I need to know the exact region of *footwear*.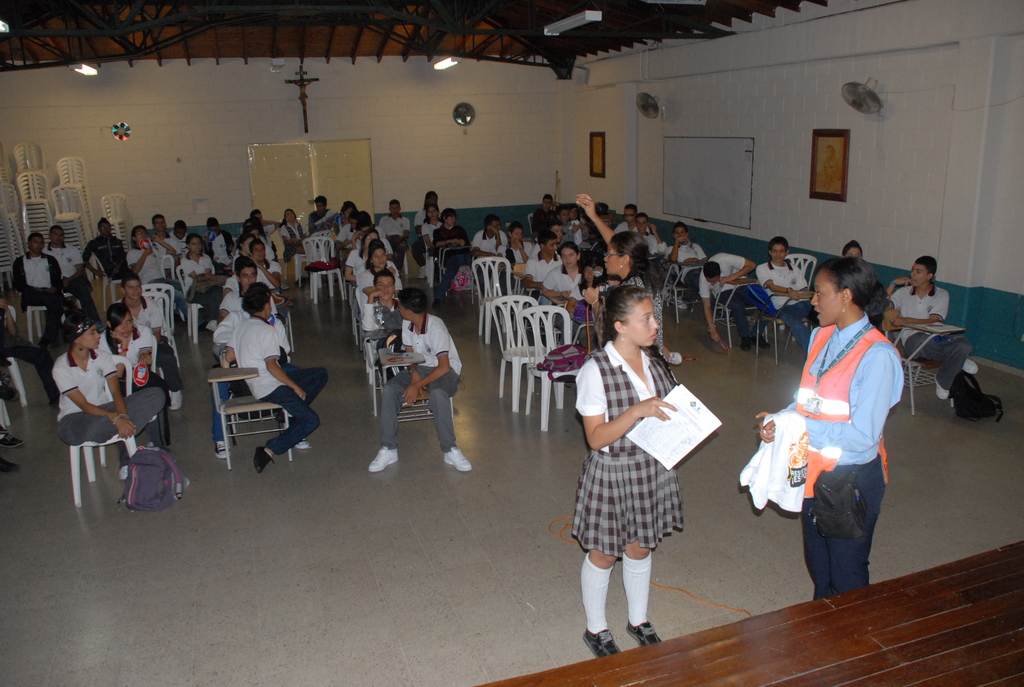
Region: bbox=[740, 336, 750, 356].
